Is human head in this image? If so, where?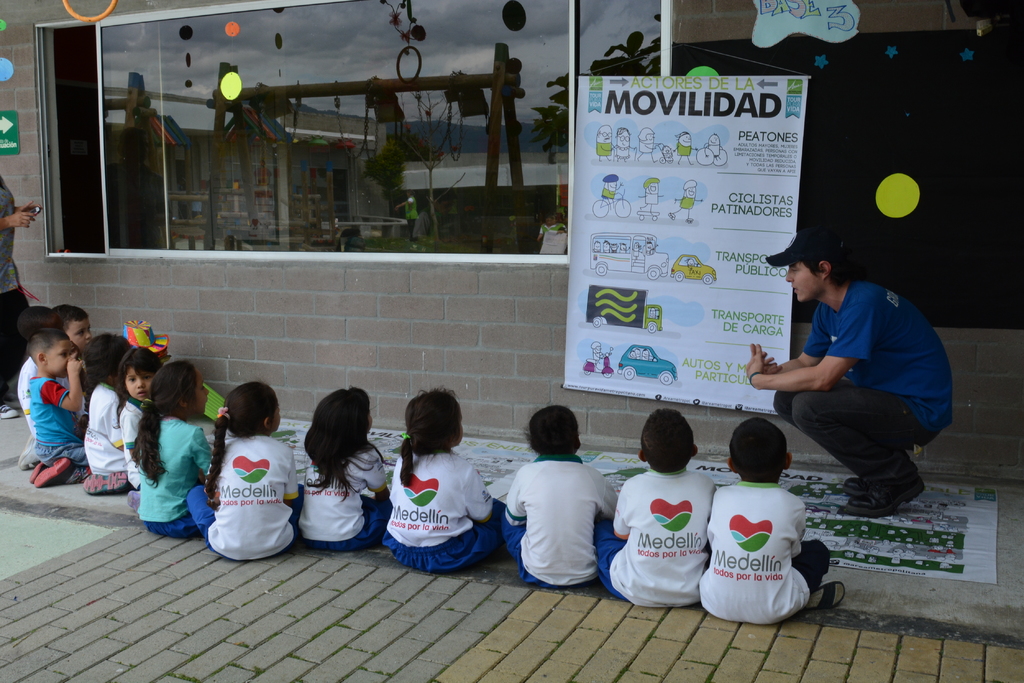
Yes, at <bbox>611, 242, 619, 251</bbox>.
